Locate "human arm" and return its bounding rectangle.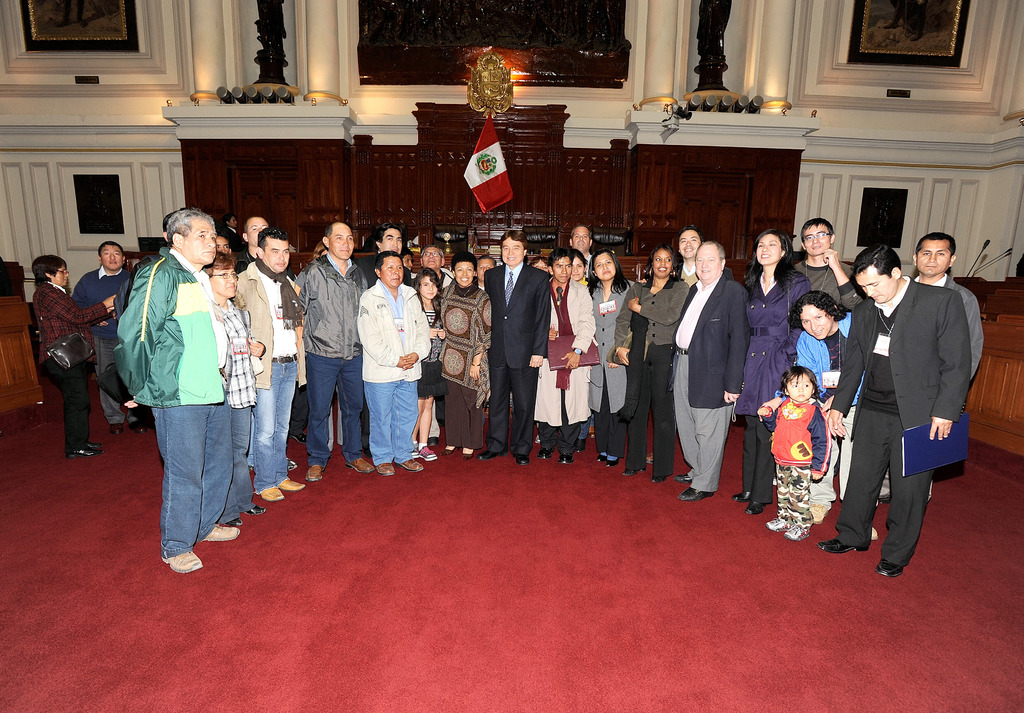
bbox=(723, 291, 746, 405).
